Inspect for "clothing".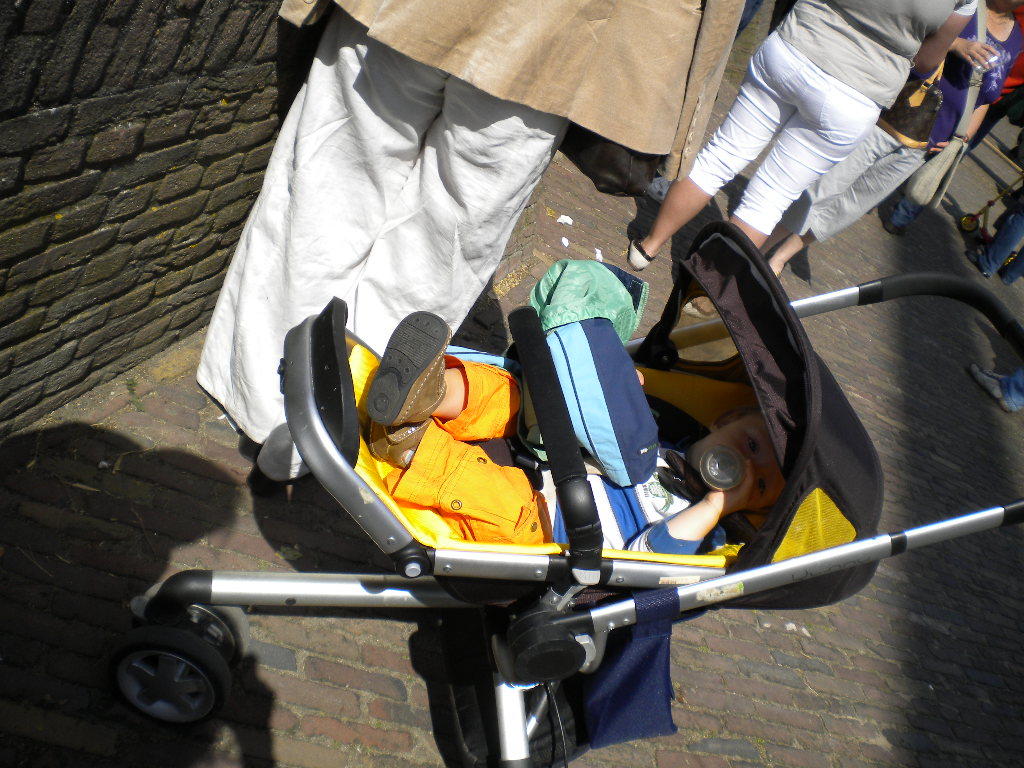
Inspection: pyautogui.locateOnScreen(783, 0, 1023, 241).
